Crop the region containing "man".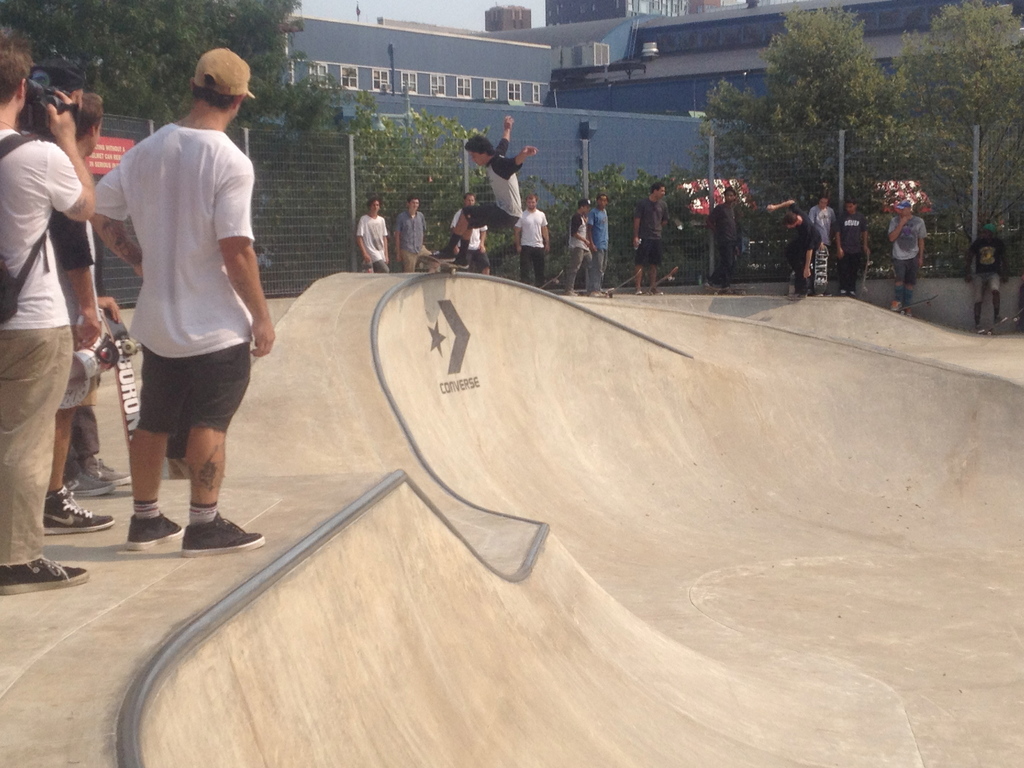
Crop region: bbox=(397, 193, 433, 269).
